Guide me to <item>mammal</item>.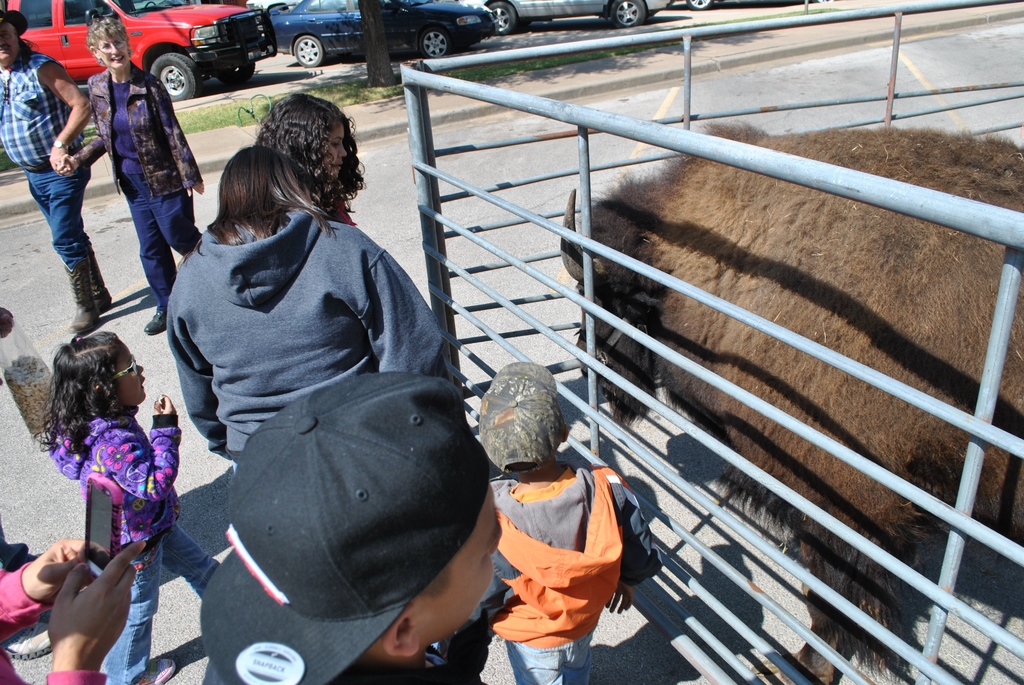
Guidance: {"left": 35, "top": 324, "right": 229, "bottom": 684}.
